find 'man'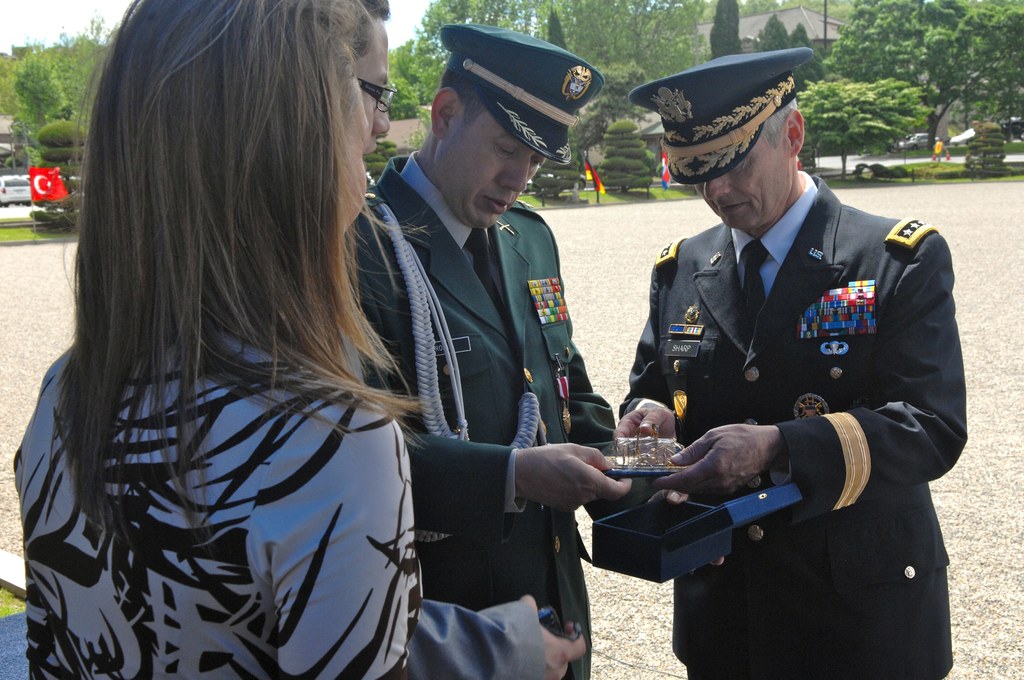
603 12 956 654
